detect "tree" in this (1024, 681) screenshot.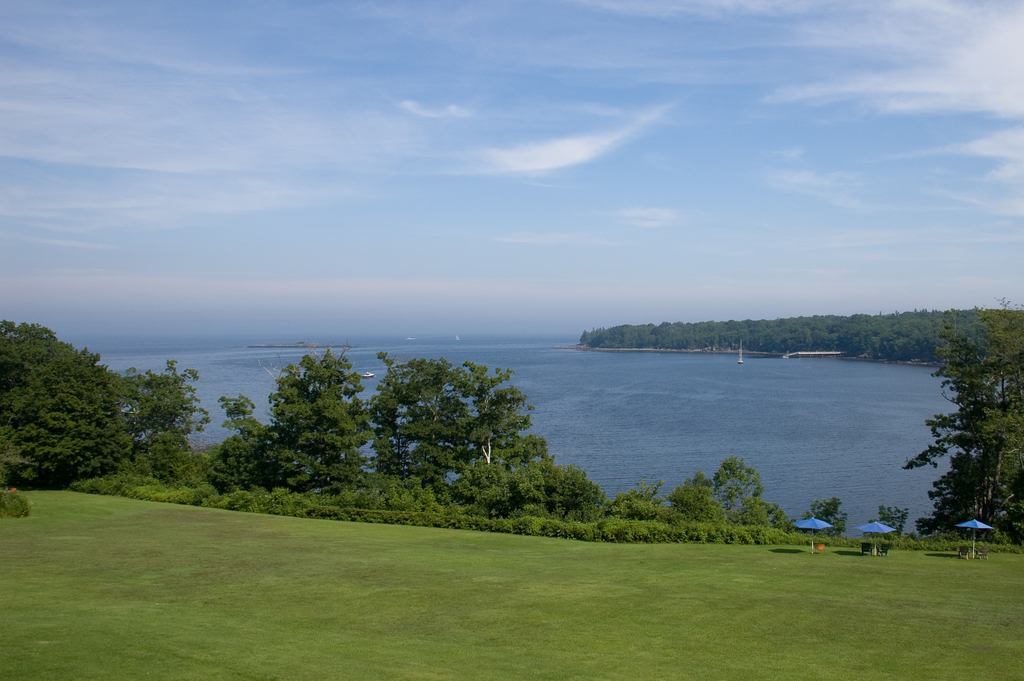
Detection: pyautogui.locateOnScreen(871, 504, 913, 542).
